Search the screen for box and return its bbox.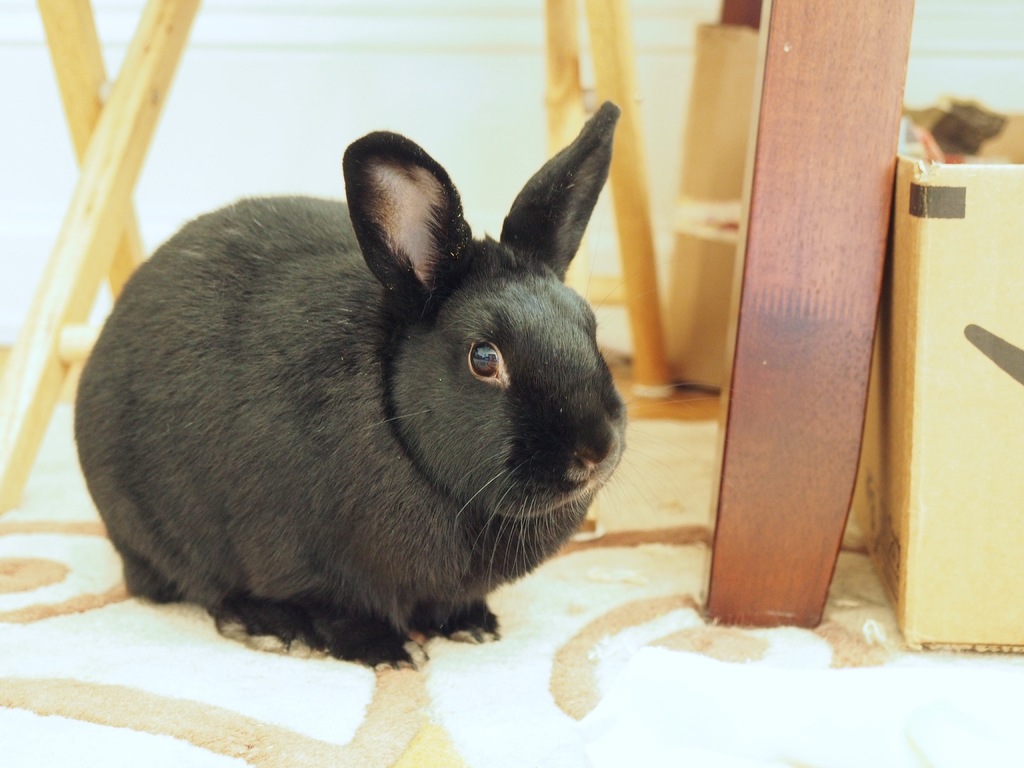
Found: box(856, 98, 1023, 653).
